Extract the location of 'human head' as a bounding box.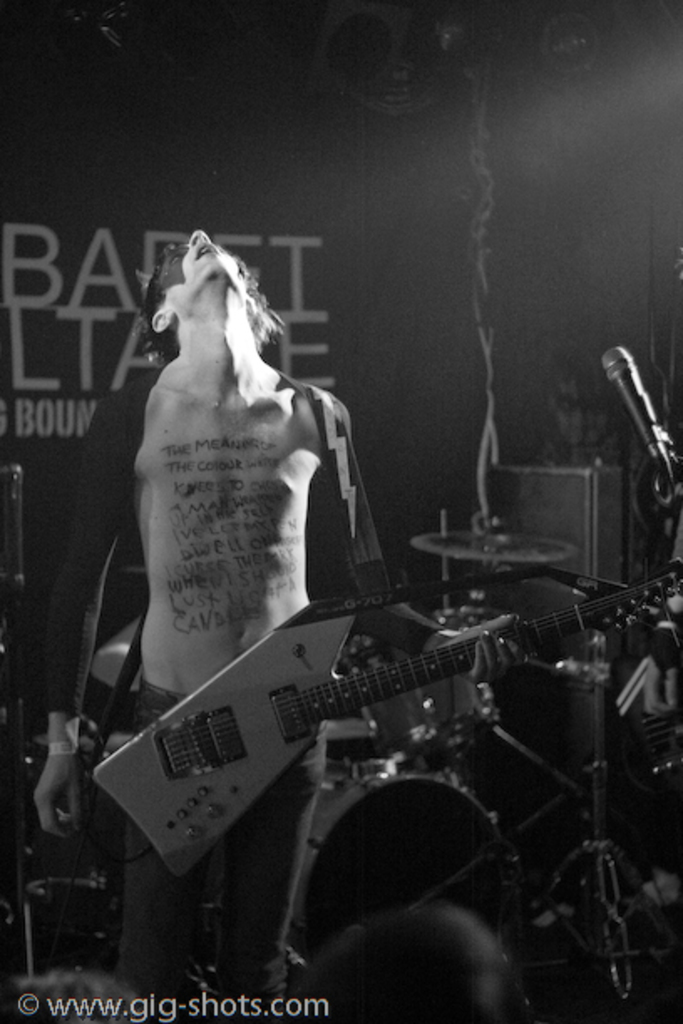
144/224/264/346.
